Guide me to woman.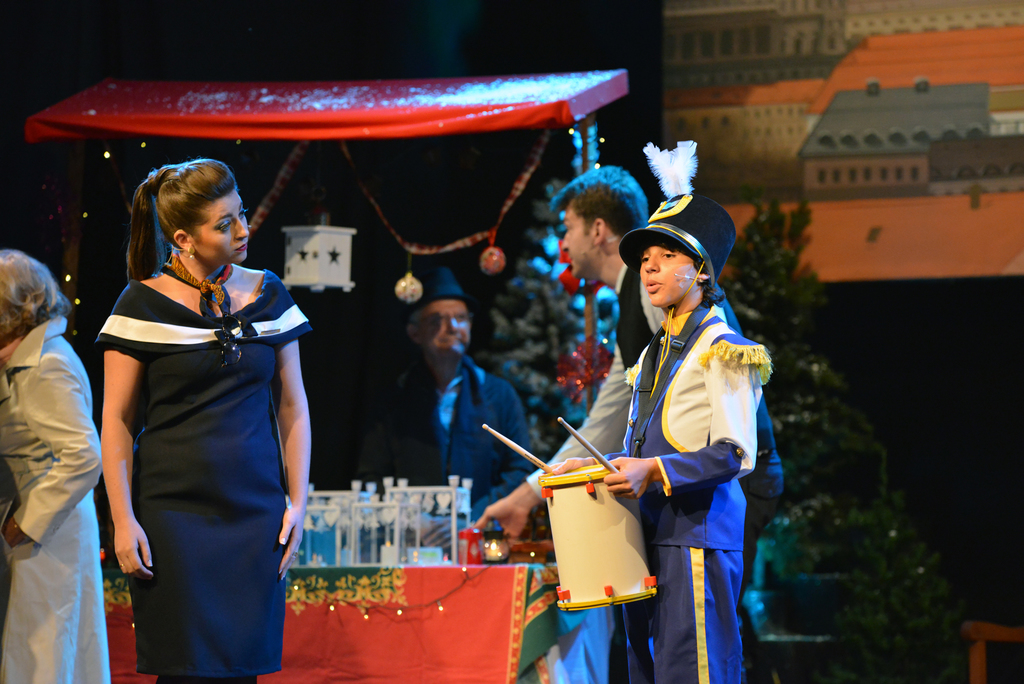
Guidance: select_region(92, 142, 308, 683).
